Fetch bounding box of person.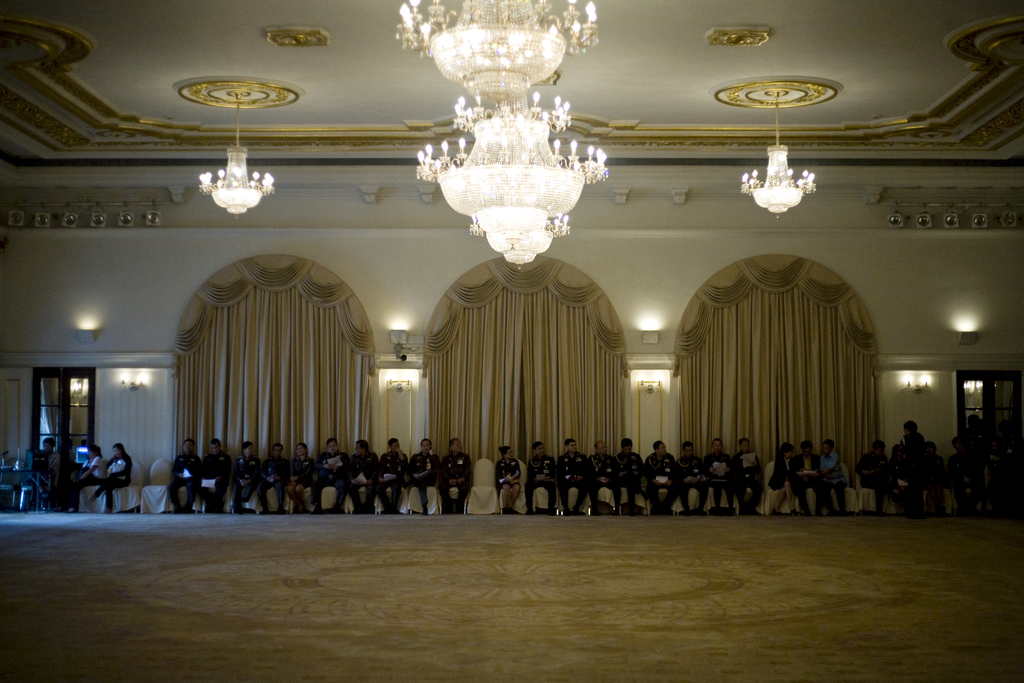
Bbox: pyautogui.locateOnScreen(928, 438, 948, 510).
